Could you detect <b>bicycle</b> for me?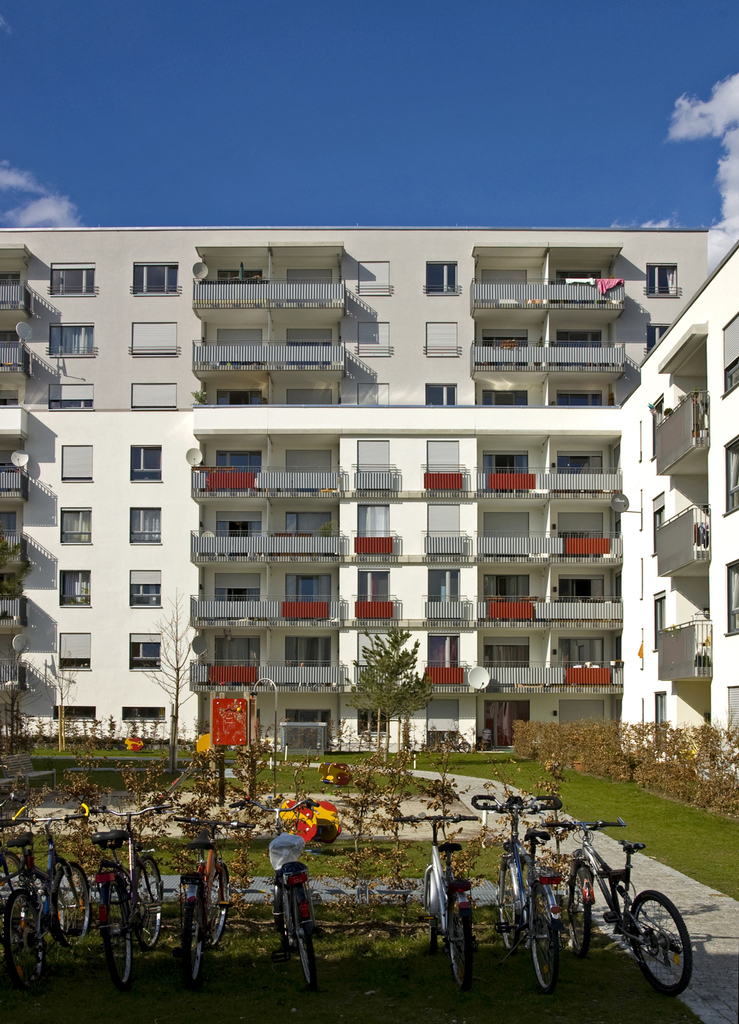
Detection result: bbox(558, 838, 703, 996).
